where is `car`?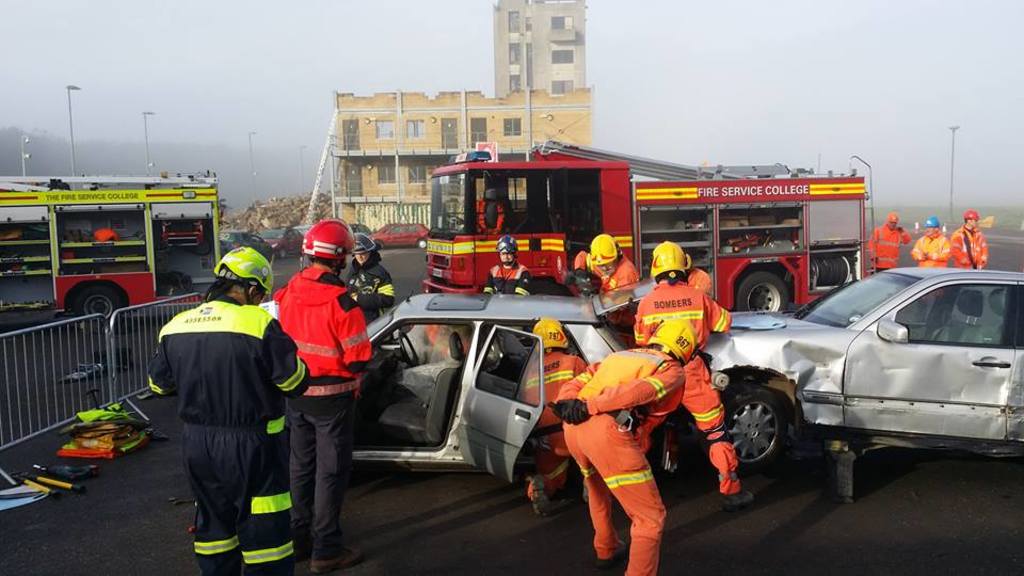
bbox=(372, 222, 431, 250).
